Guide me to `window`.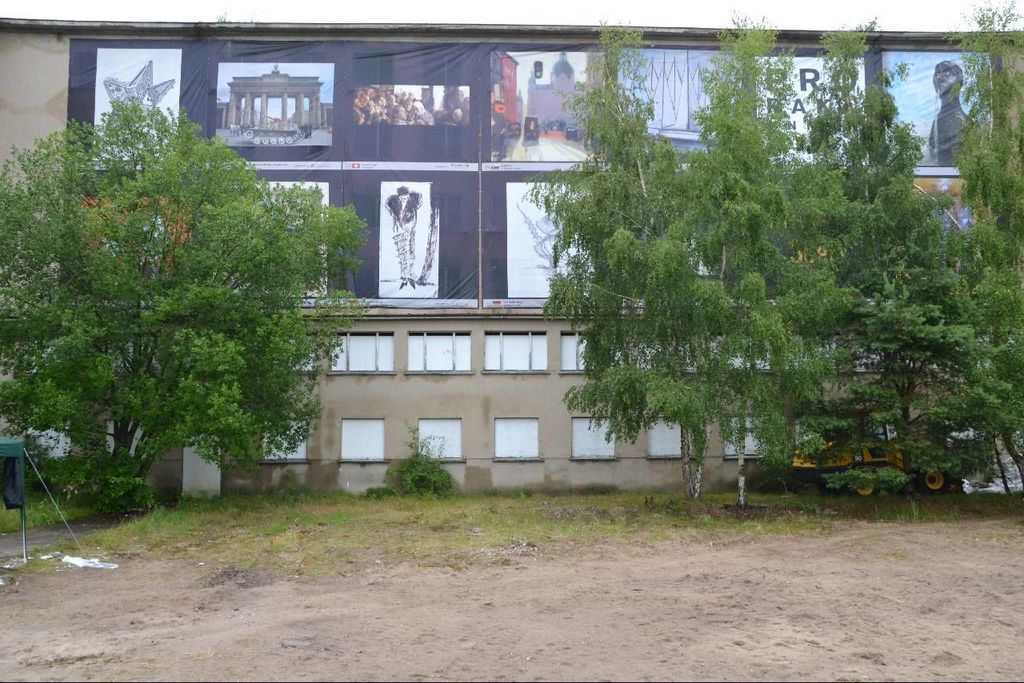
Guidance: box(646, 418, 682, 463).
